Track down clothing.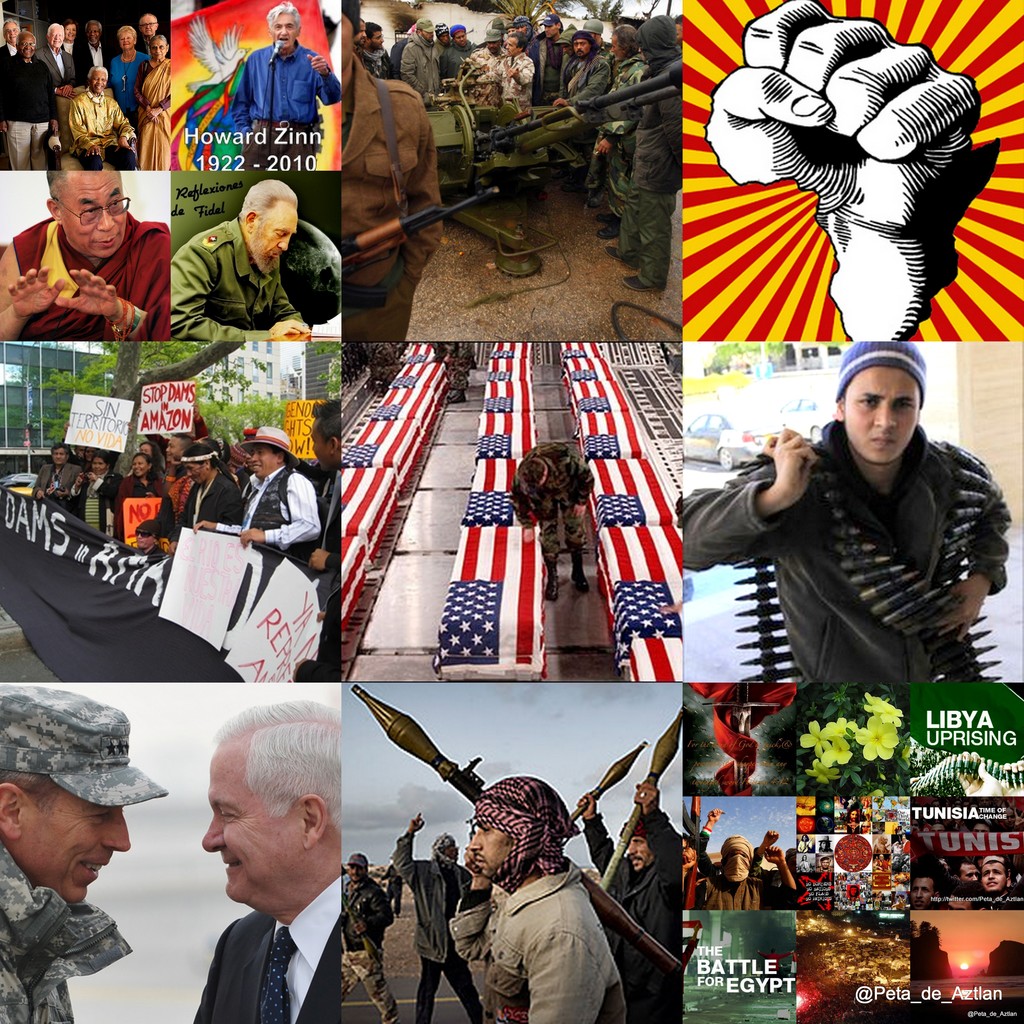
Tracked to l=33, t=42, r=76, b=89.
